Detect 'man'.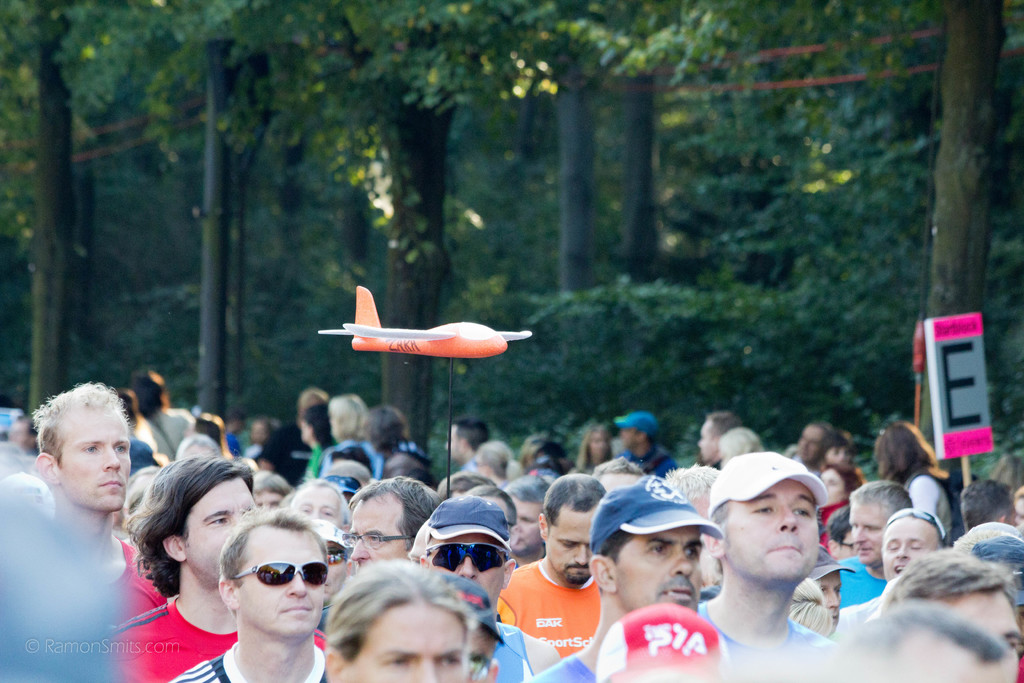
Detected at bbox(501, 475, 606, 659).
